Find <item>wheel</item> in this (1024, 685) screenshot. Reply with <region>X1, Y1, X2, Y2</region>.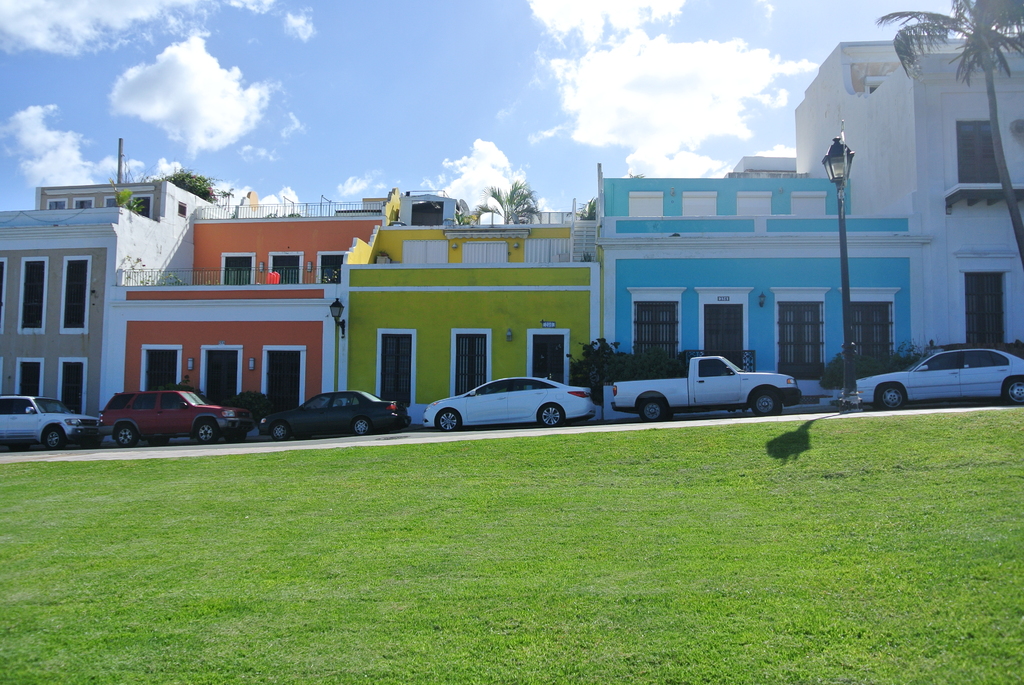
<region>194, 421, 219, 442</region>.
